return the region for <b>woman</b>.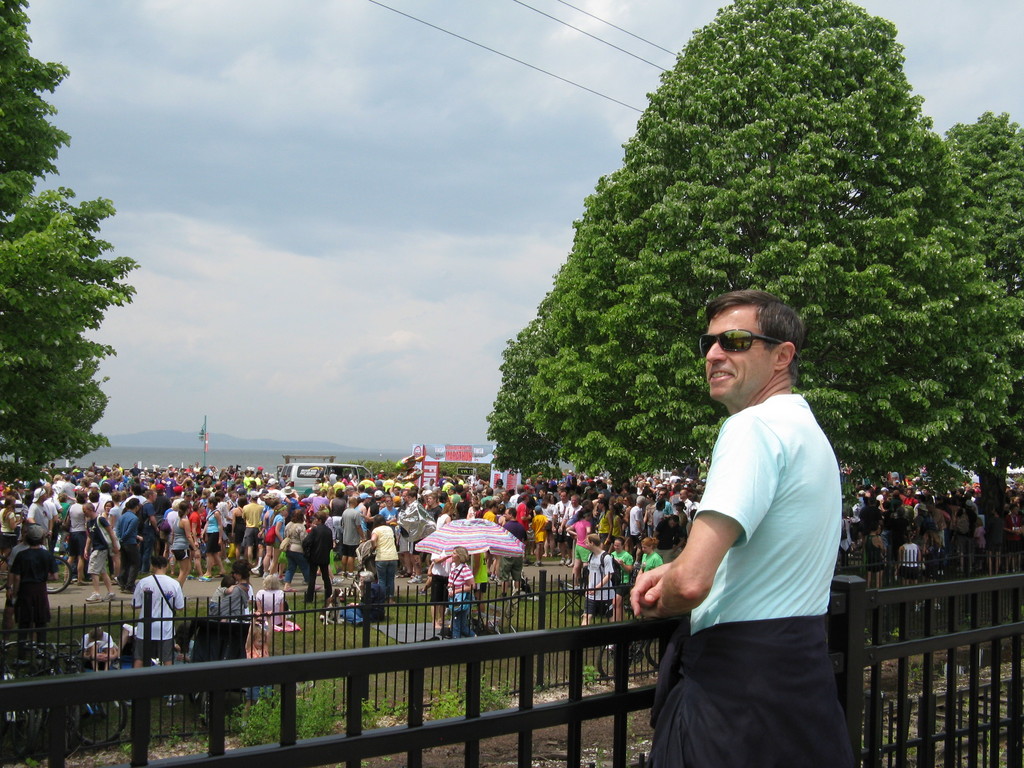
{"x1": 209, "y1": 465, "x2": 218, "y2": 479}.
